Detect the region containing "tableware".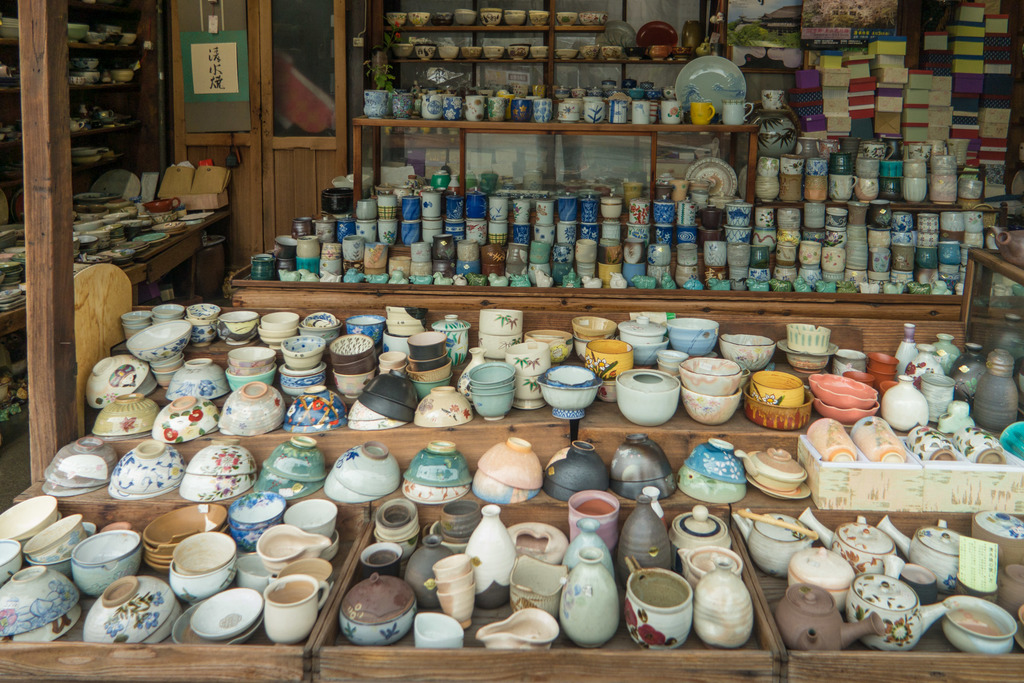
[960, 178, 981, 201].
